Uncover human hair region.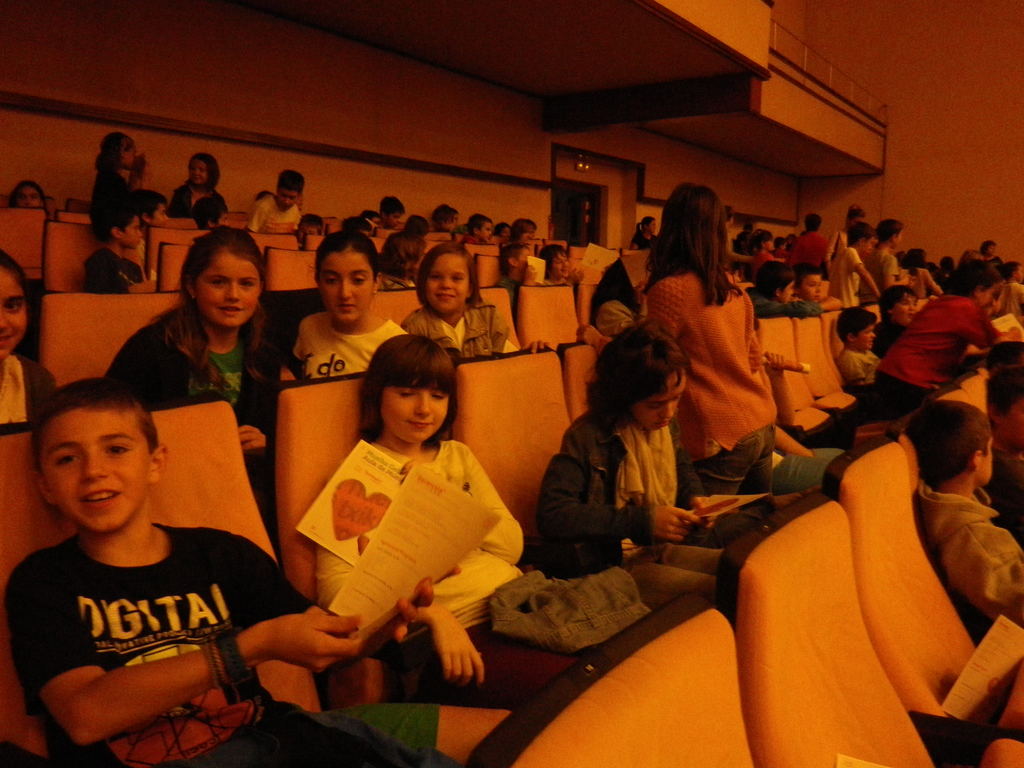
Uncovered: box(983, 362, 1023, 416).
